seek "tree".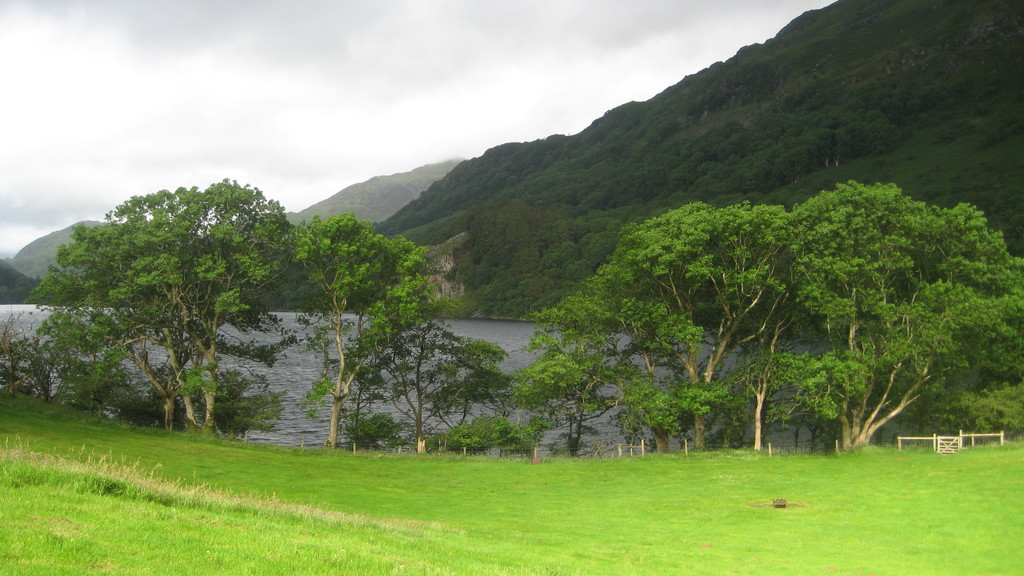
739 305 792 456.
